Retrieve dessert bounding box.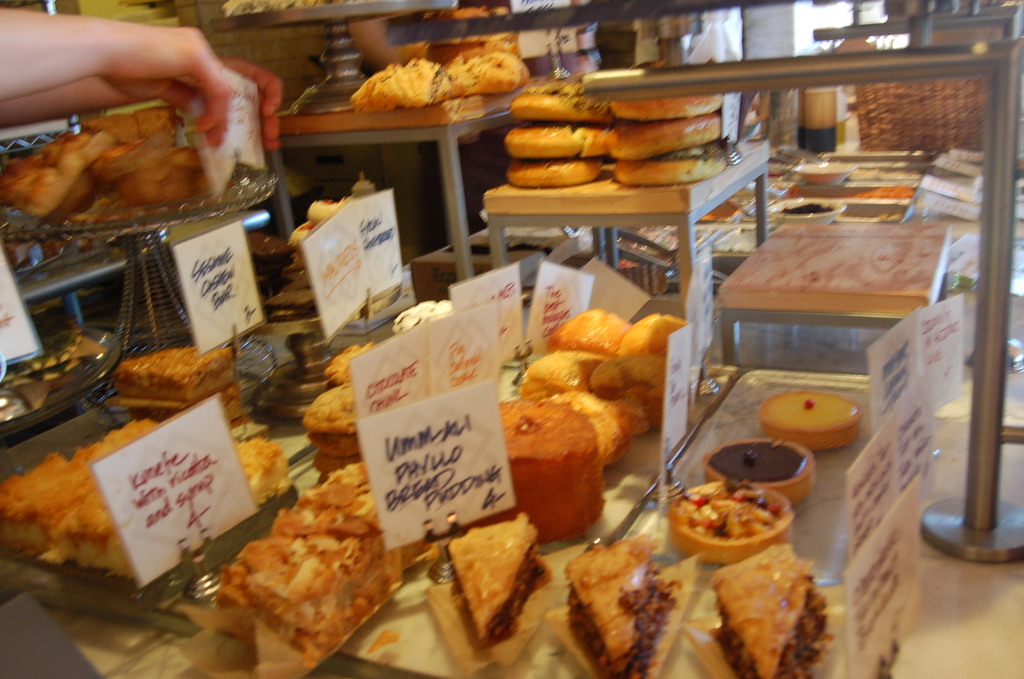
Bounding box: (604,112,717,157).
